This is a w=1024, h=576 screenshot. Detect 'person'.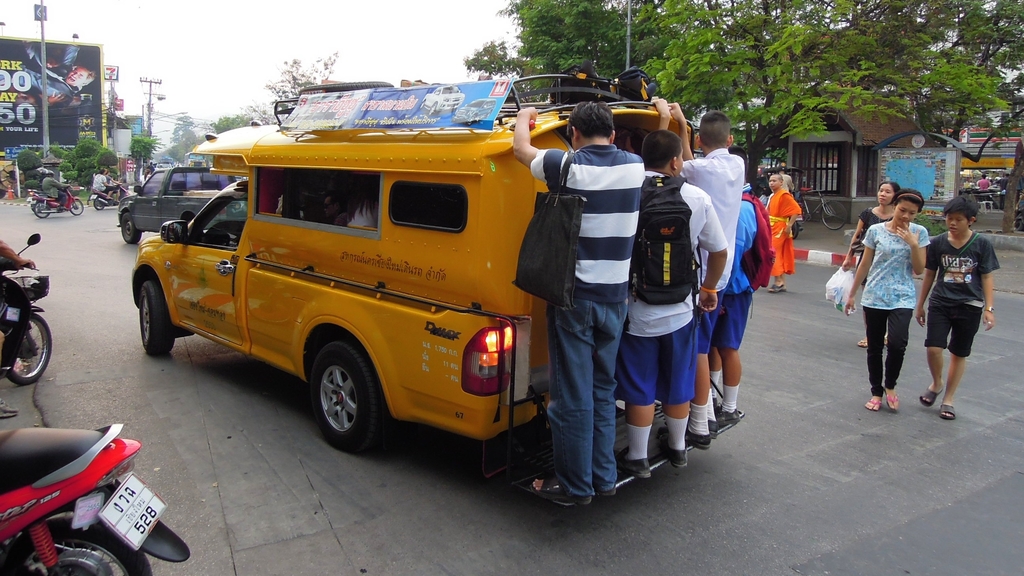
detection(839, 183, 897, 344).
